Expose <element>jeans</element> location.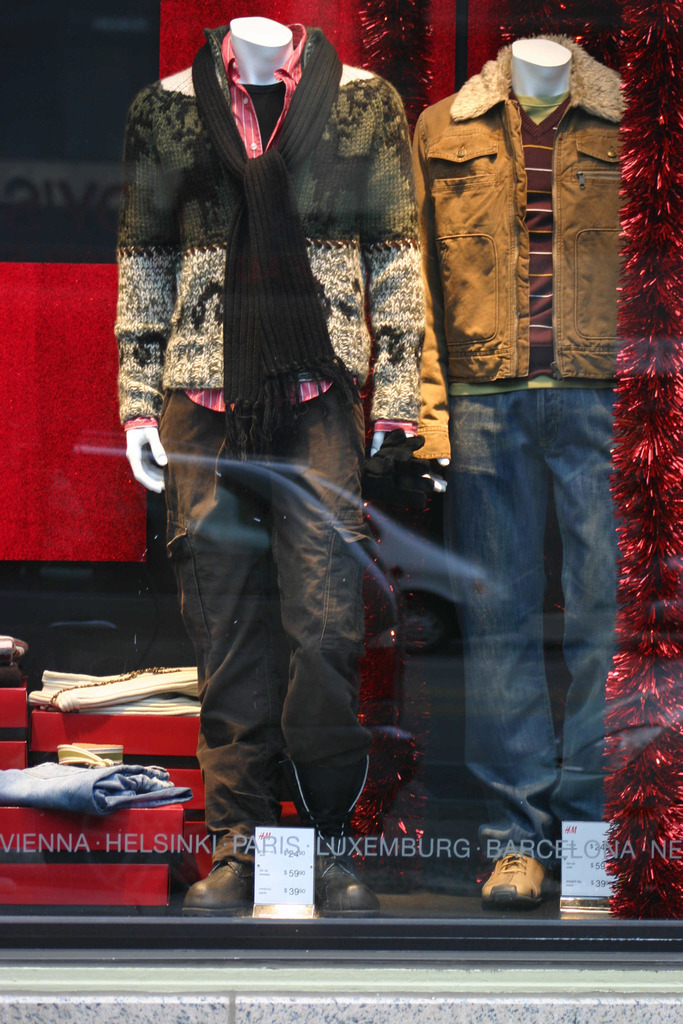
Exposed at region(0, 760, 193, 819).
